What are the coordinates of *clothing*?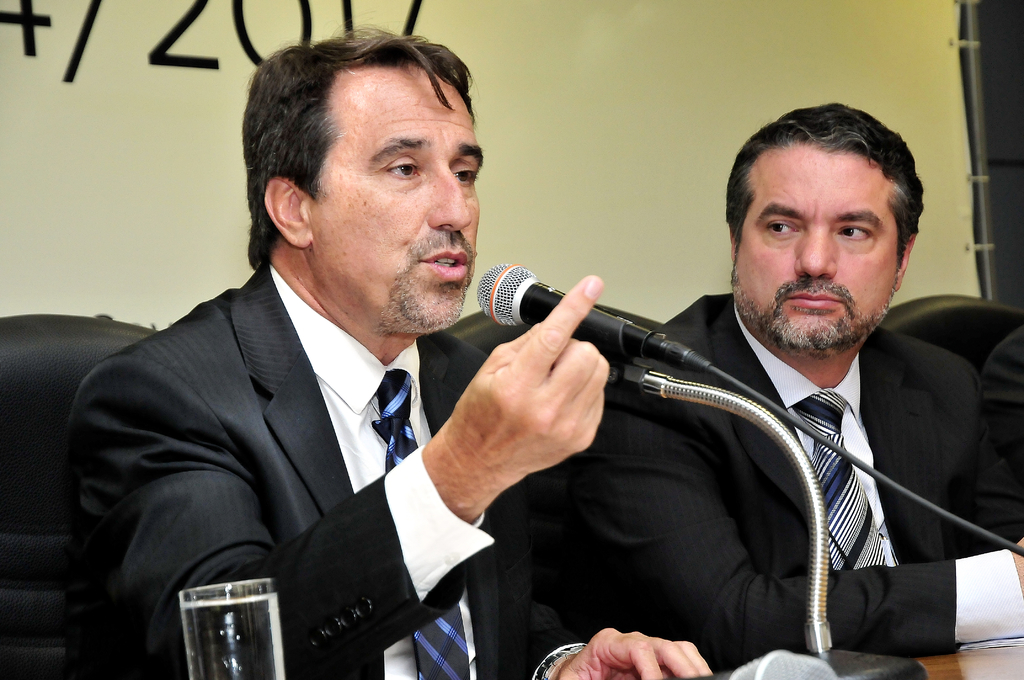
{"left": 951, "top": 324, "right": 1023, "bottom": 552}.
